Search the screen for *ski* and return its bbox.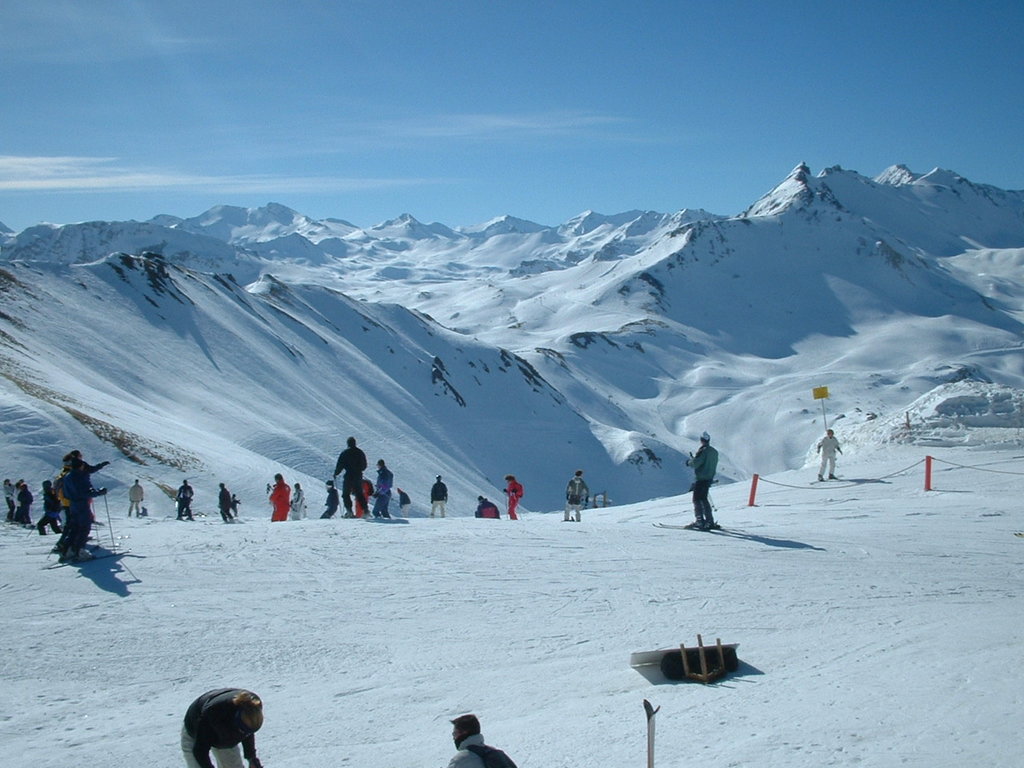
Found: (x1=650, y1=521, x2=743, y2=539).
